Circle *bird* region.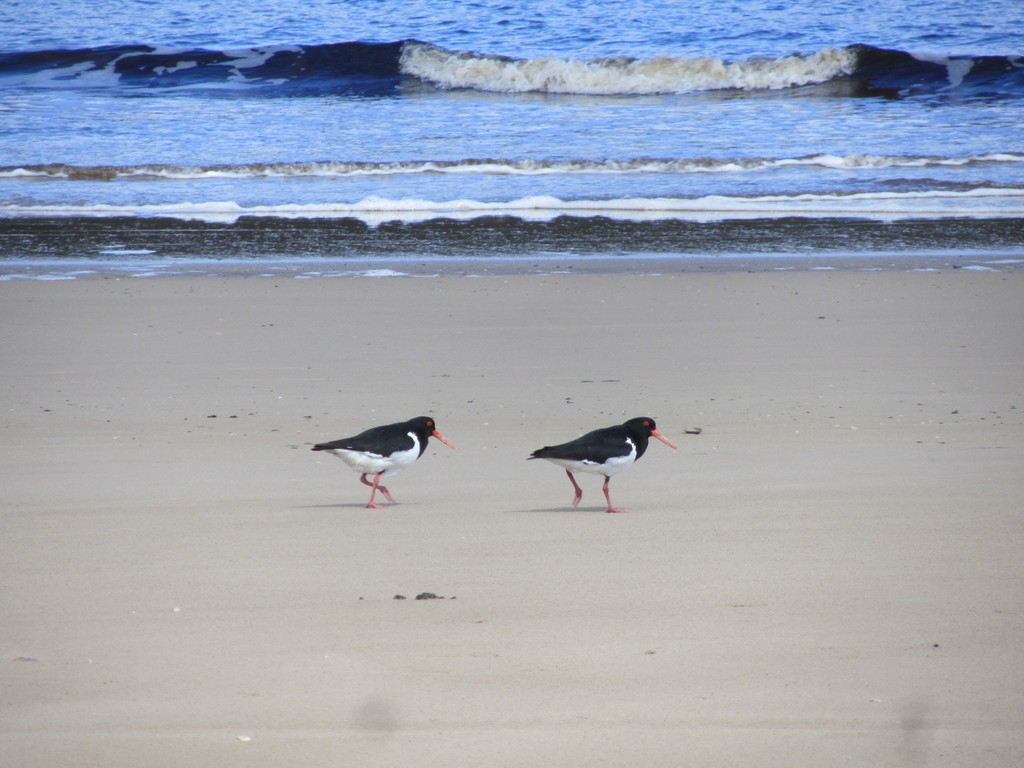
Region: select_region(312, 420, 456, 511).
